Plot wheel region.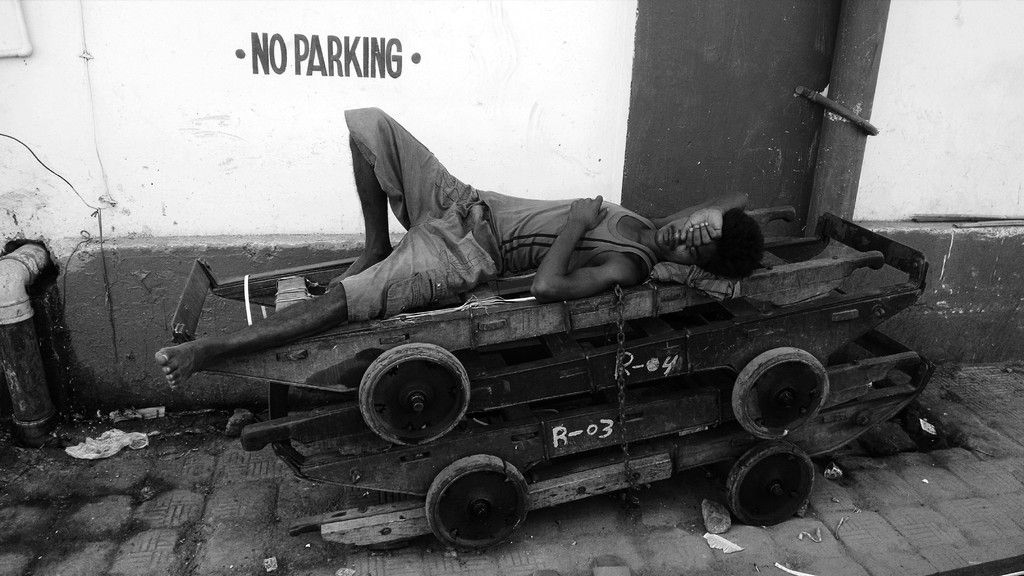
Plotted at (x1=357, y1=340, x2=470, y2=447).
